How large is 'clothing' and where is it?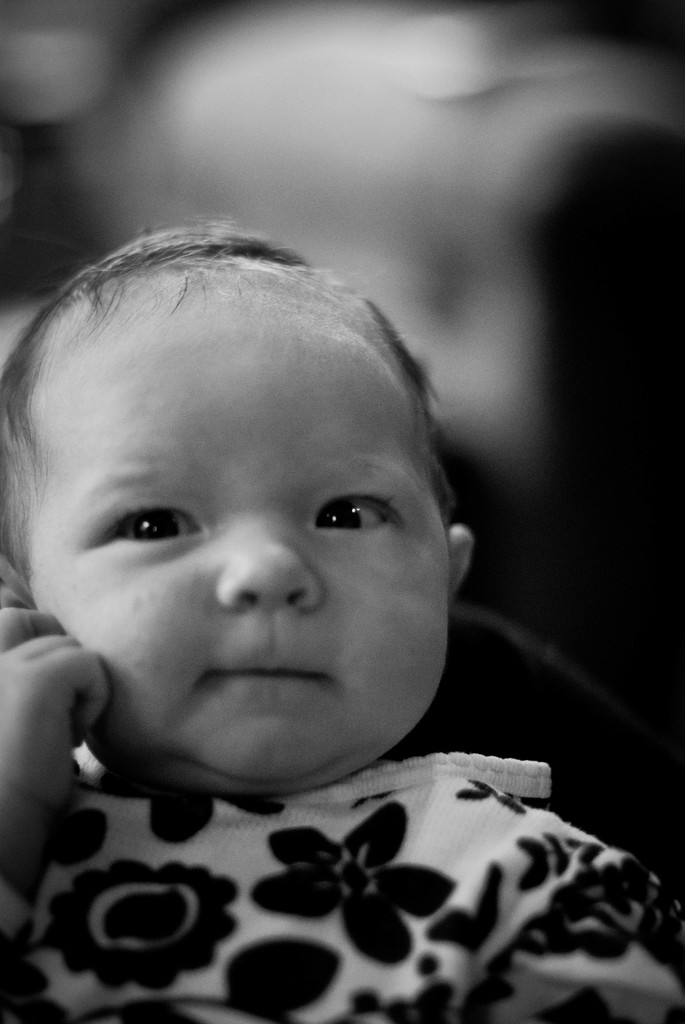
Bounding box: 0, 714, 684, 997.
